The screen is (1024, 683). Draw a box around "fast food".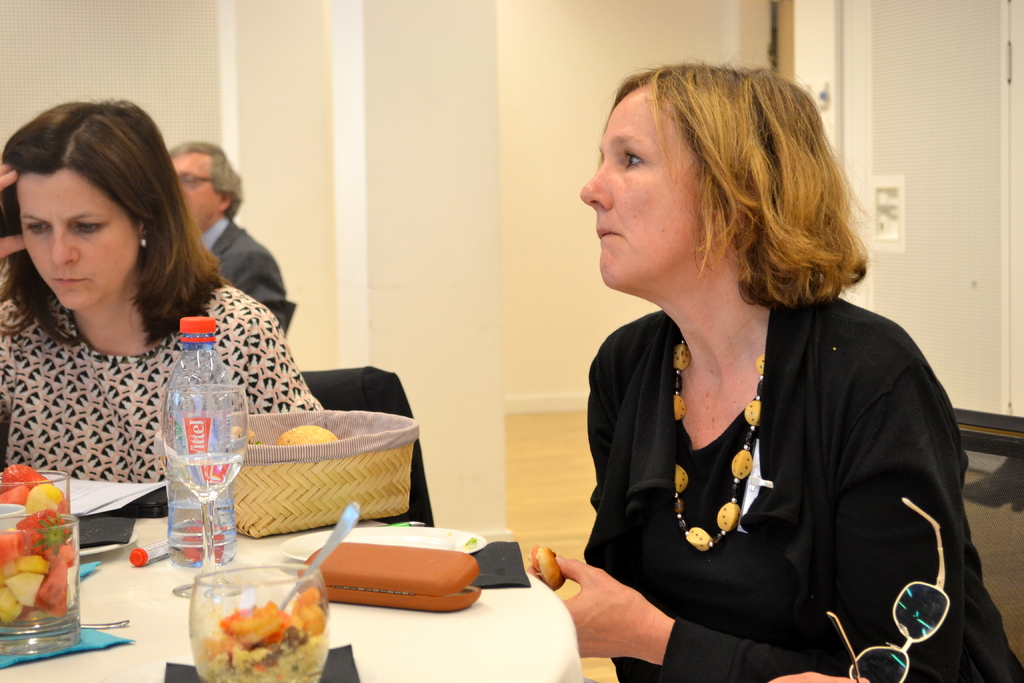
bbox(189, 586, 326, 682).
